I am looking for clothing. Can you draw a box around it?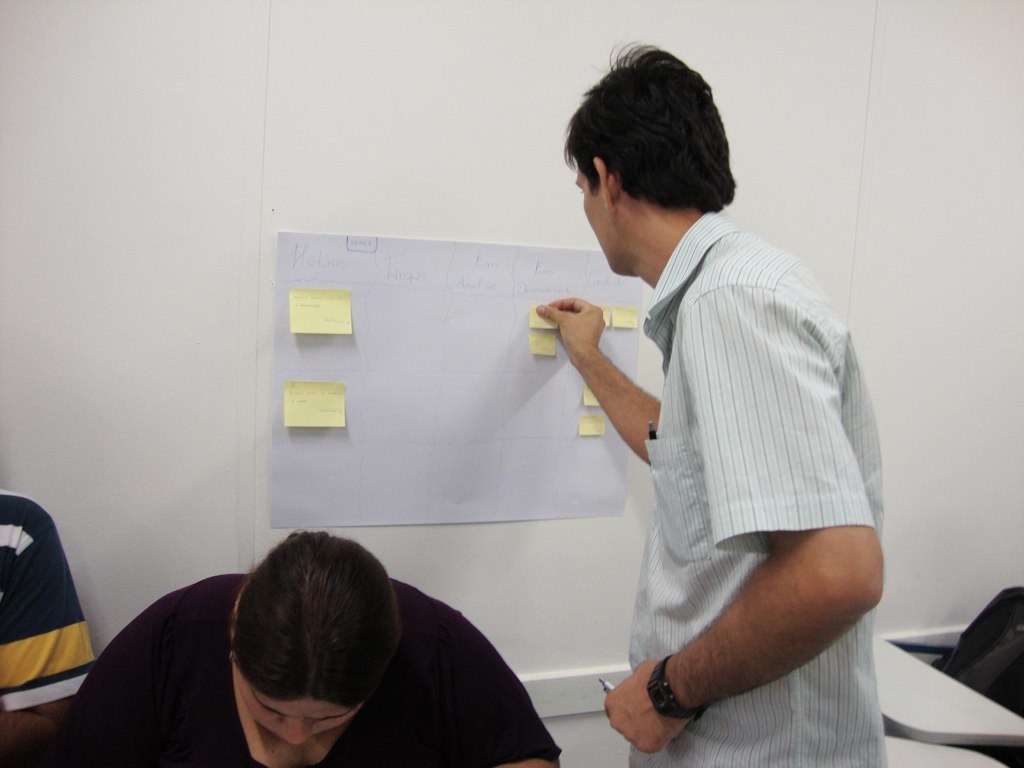
Sure, the bounding box is box=[561, 177, 883, 724].
